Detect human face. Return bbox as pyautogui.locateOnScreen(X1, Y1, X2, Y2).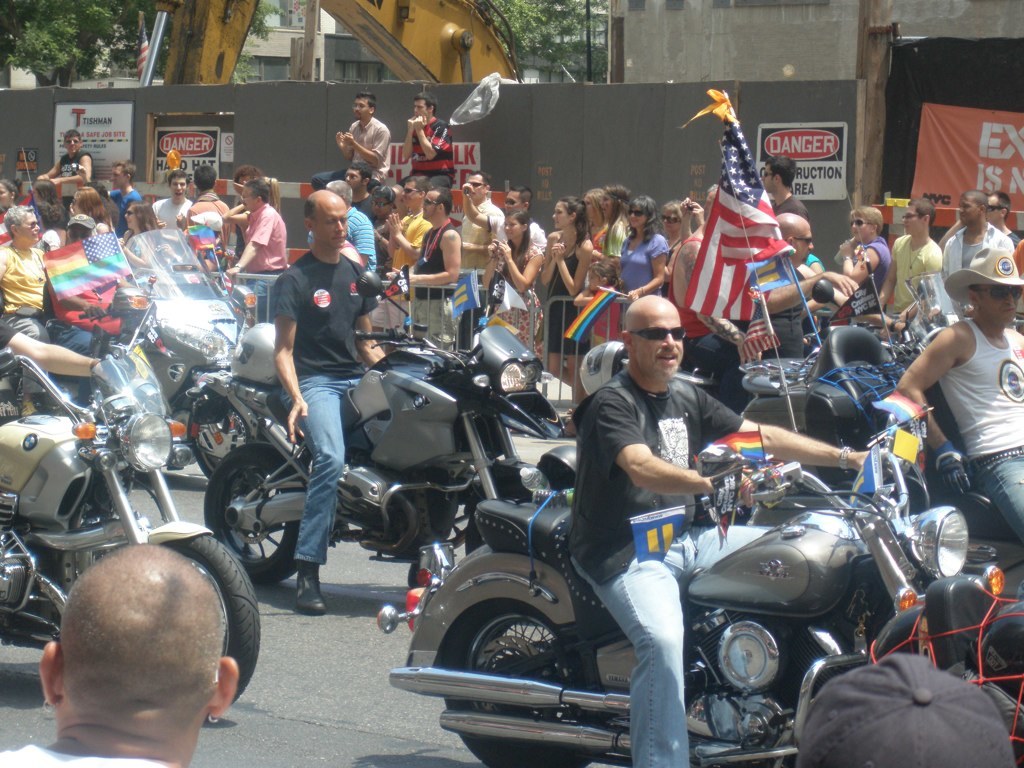
pyautogui.locateOnScreen(241, 185, 252, 210).
